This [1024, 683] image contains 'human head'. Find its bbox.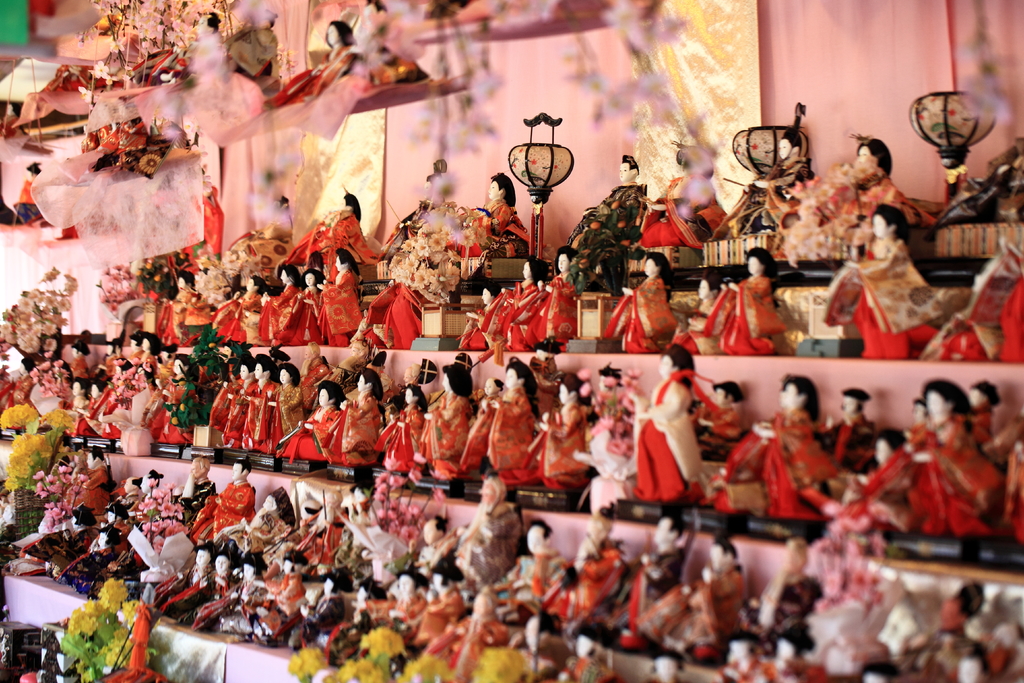
[870,205,909,239].
